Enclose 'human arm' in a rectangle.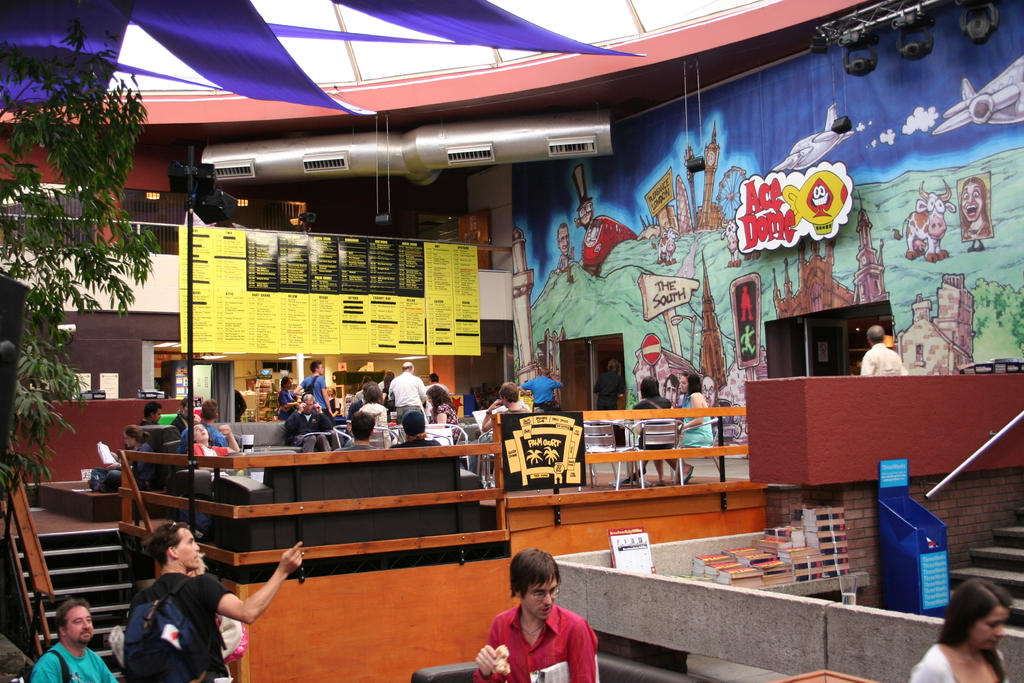
l=321, t=381, r=339, b=418.
